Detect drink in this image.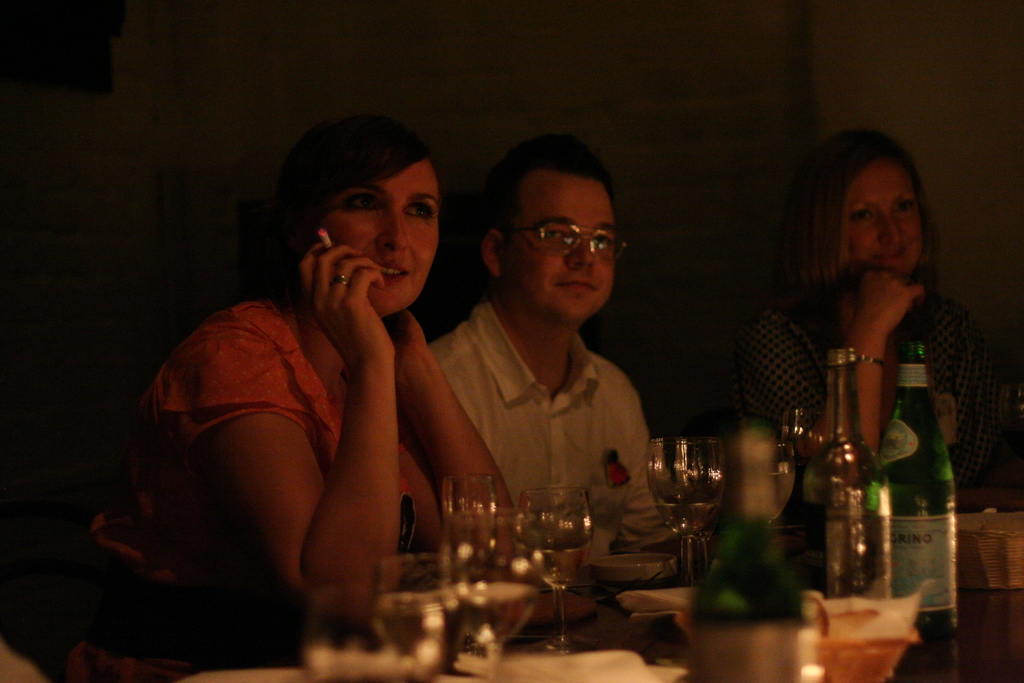
Detection: box(655, 426, 737, 534).
